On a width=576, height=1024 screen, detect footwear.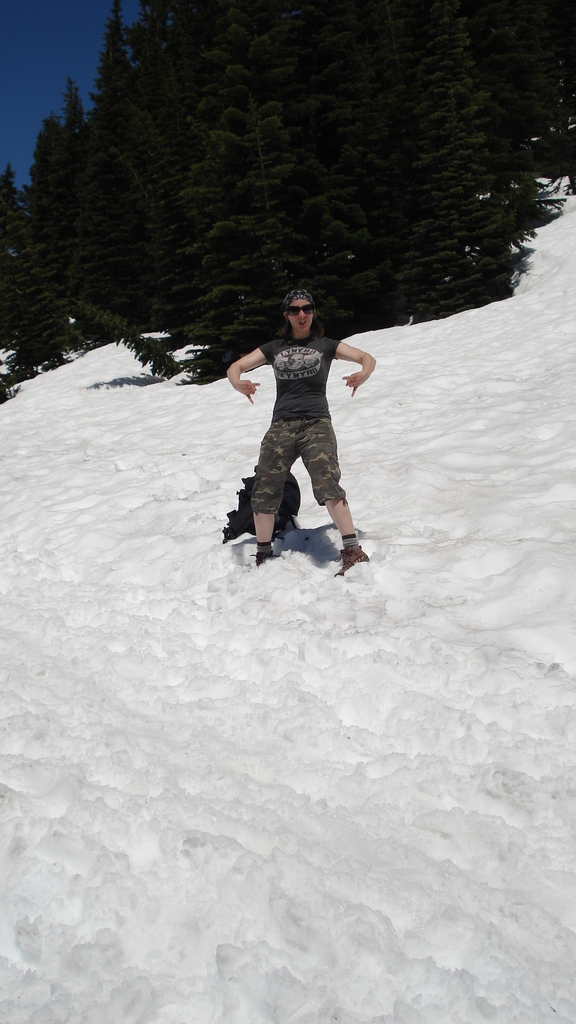
(250,550,278,564).
